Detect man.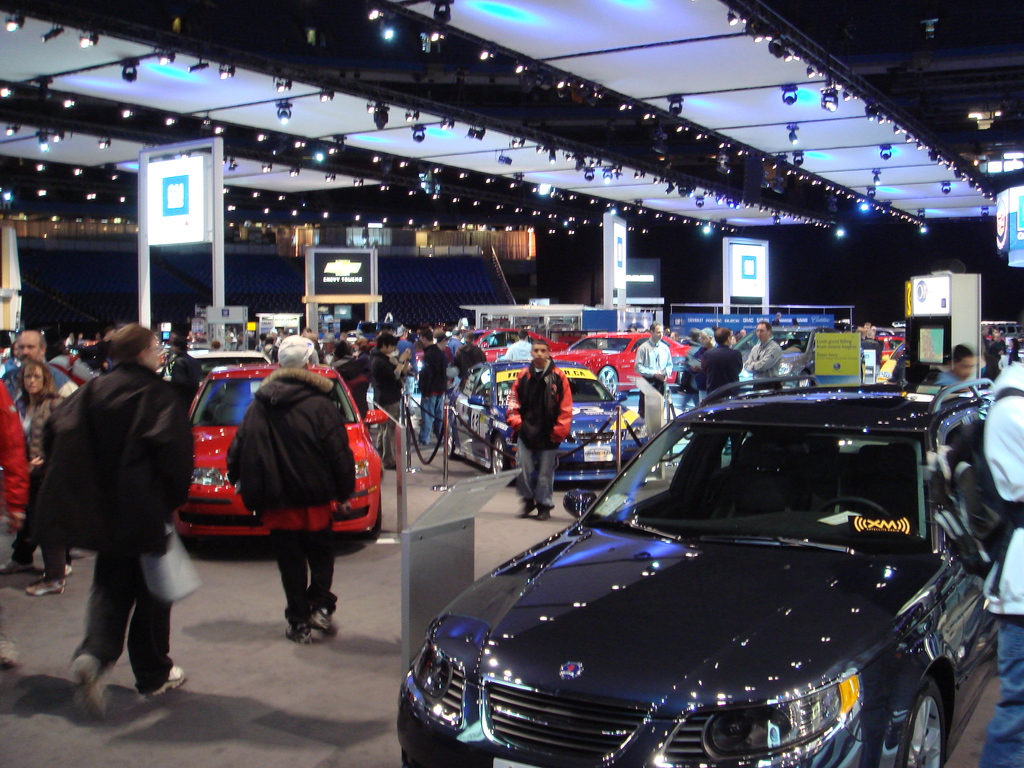
Detected at <region>630, 320, 674, 420</region>.
